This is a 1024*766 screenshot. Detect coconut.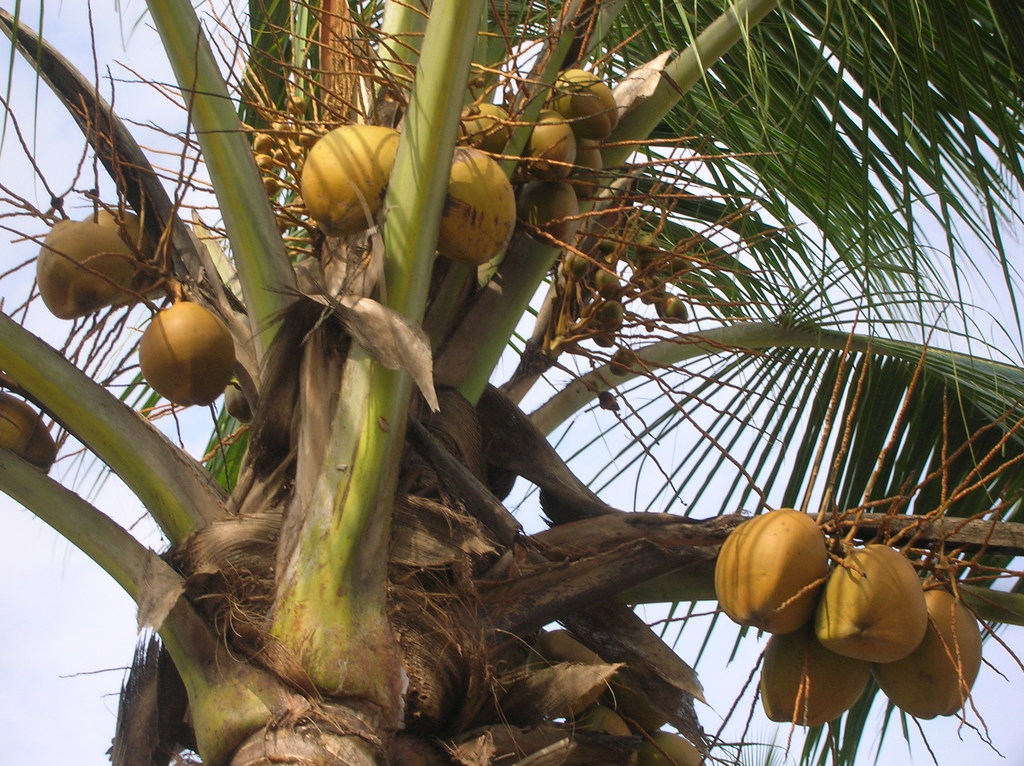
rect(517, 111, 574, 178).
